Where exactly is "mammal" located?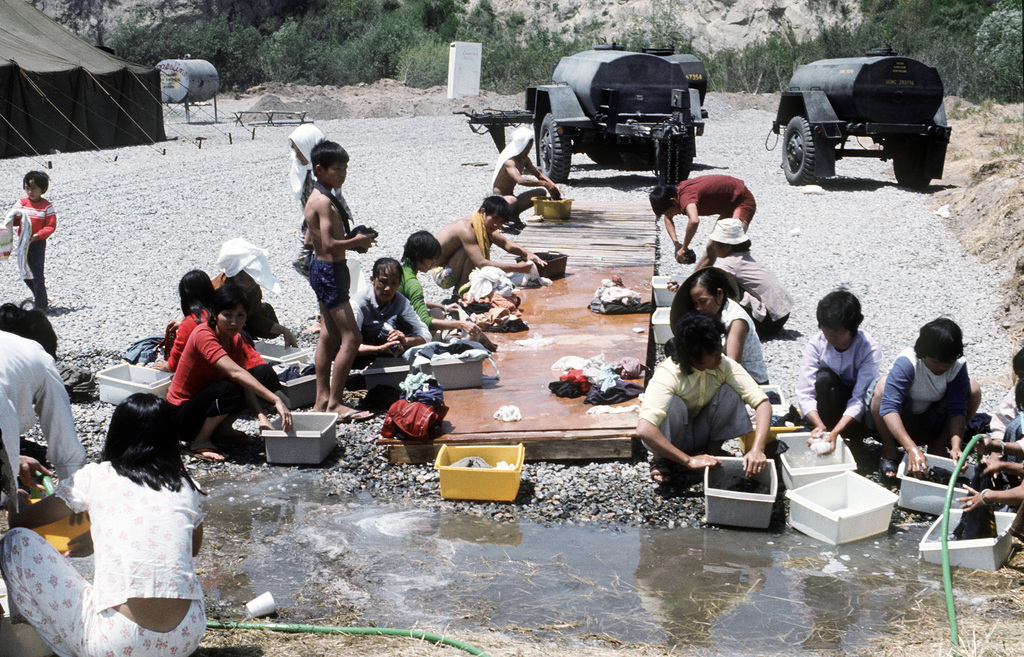
Its bounding box is x1=484, y1=125, x2=559, y2=235.
